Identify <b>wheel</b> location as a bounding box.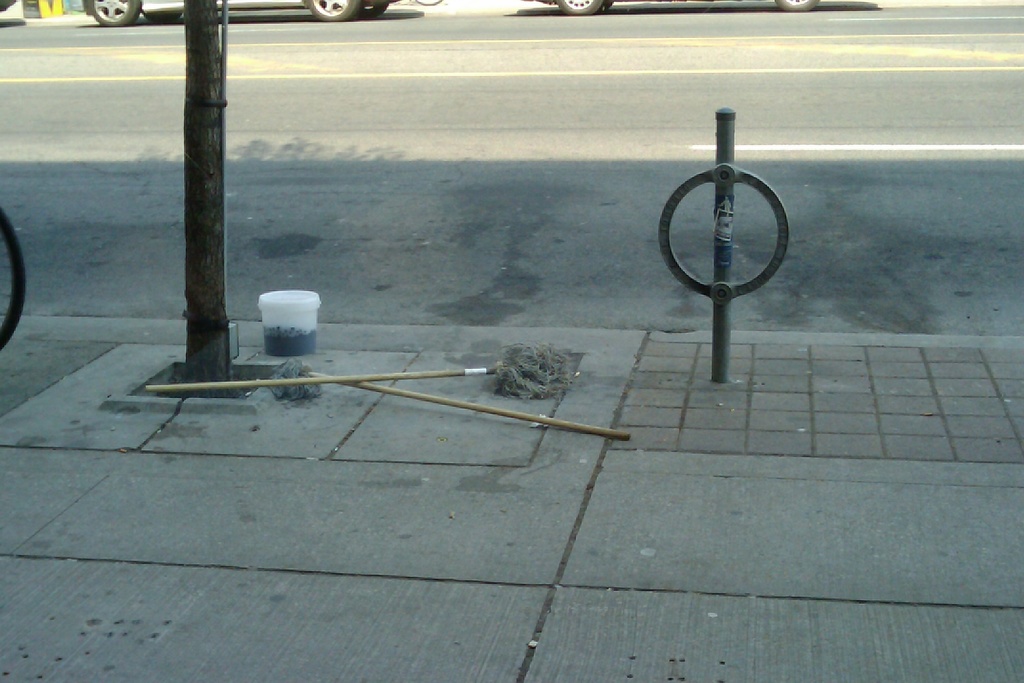
x1=293 y1=0 x2=369 y2=21.
